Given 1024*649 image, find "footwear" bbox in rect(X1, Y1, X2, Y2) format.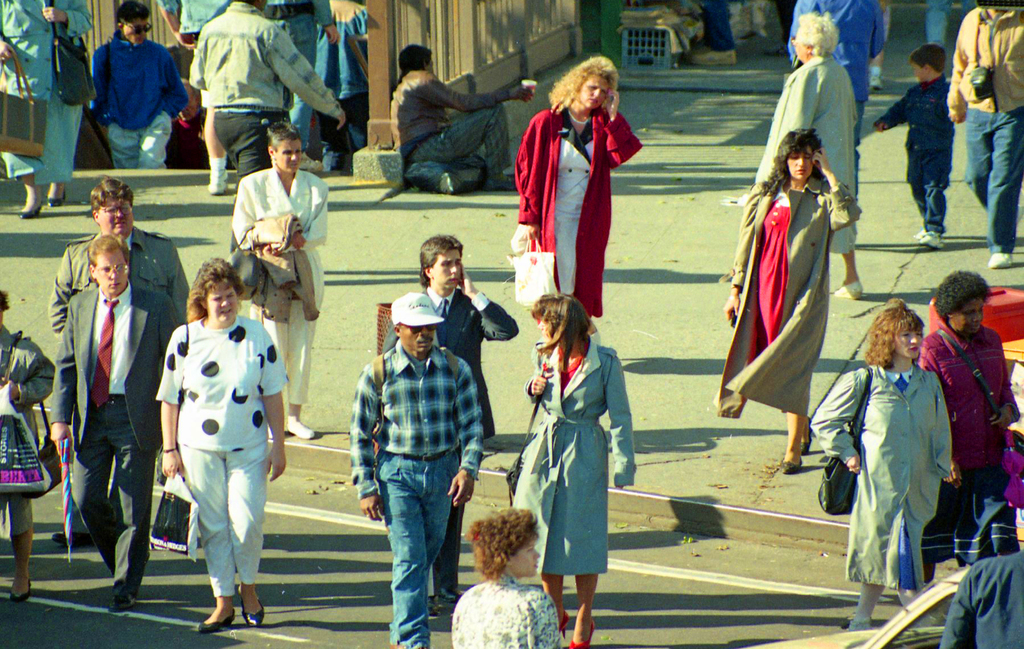
rect(916, 230, 938, 250).
